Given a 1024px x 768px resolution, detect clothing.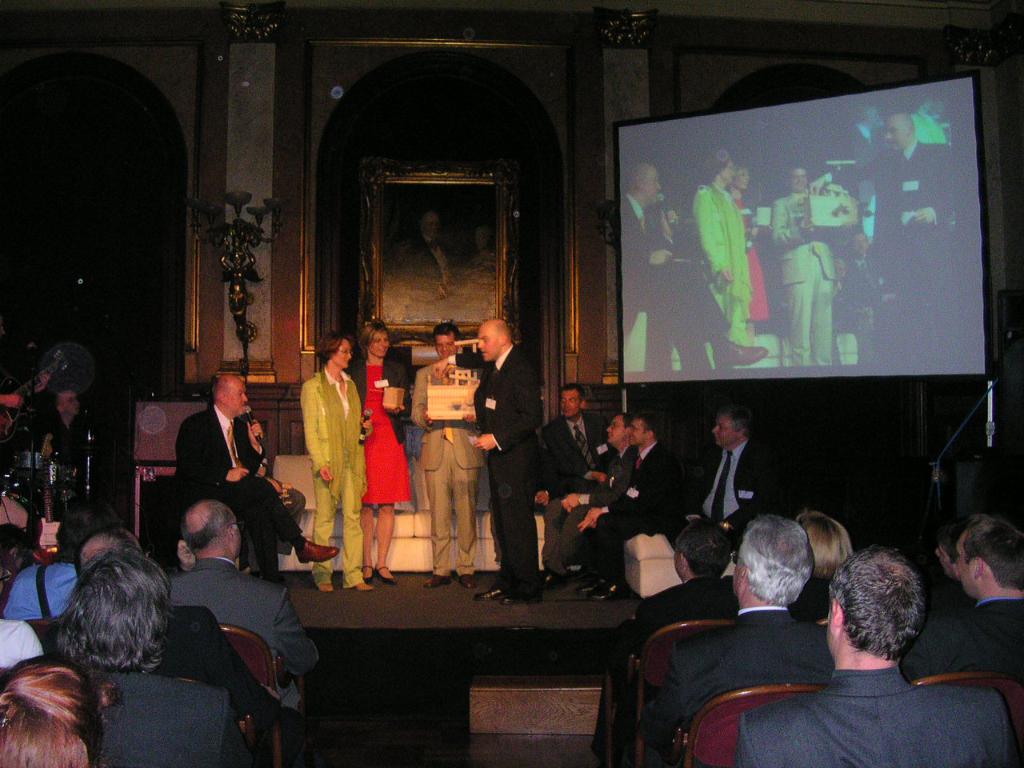
539, 406, 614, 514.
